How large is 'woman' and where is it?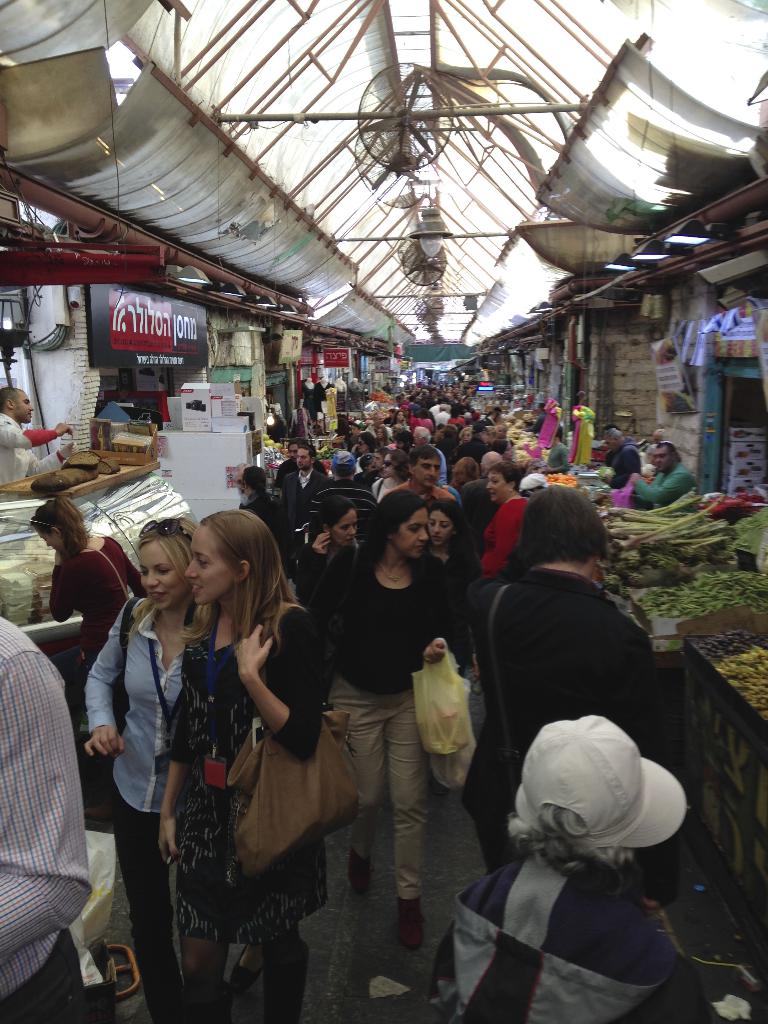
Bounding box: {"left": 351, "top": 432, "right": 378, "bottom": 476}.
